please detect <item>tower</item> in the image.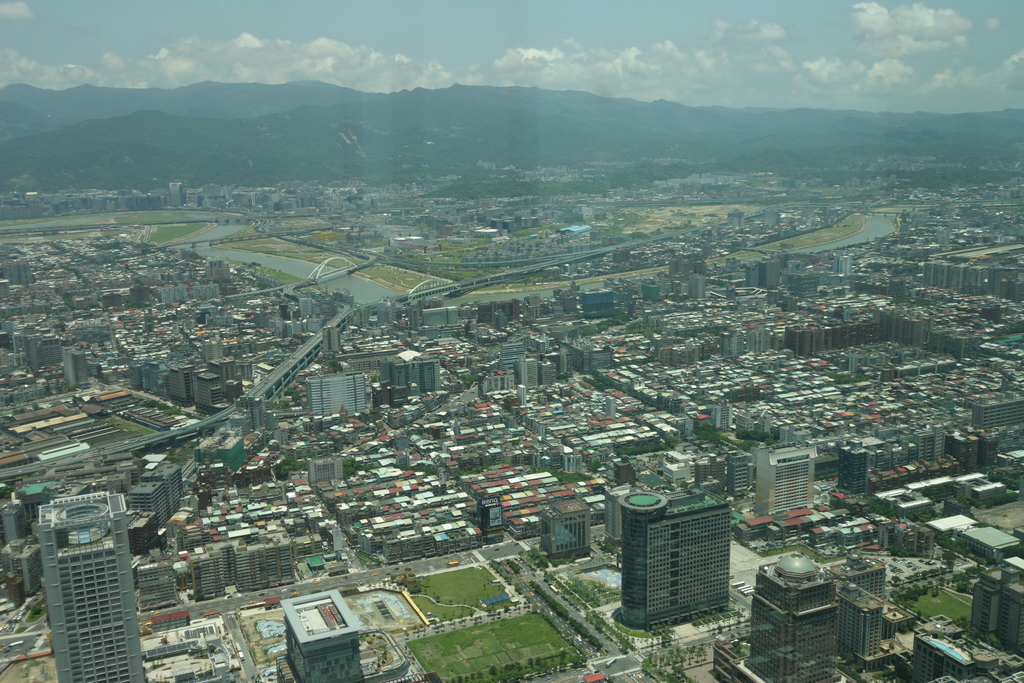
x1=758, y1=547, x2=835, y2=682.
